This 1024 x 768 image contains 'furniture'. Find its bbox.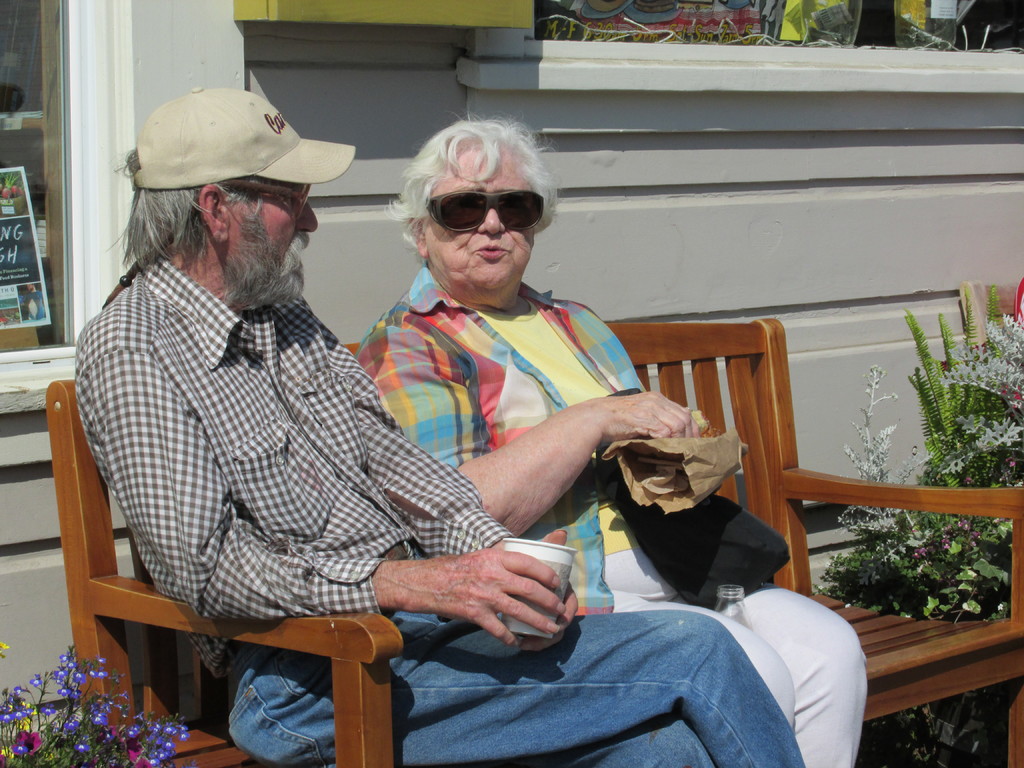
<bbox>45, 315, 1023, 767</bbox>.
